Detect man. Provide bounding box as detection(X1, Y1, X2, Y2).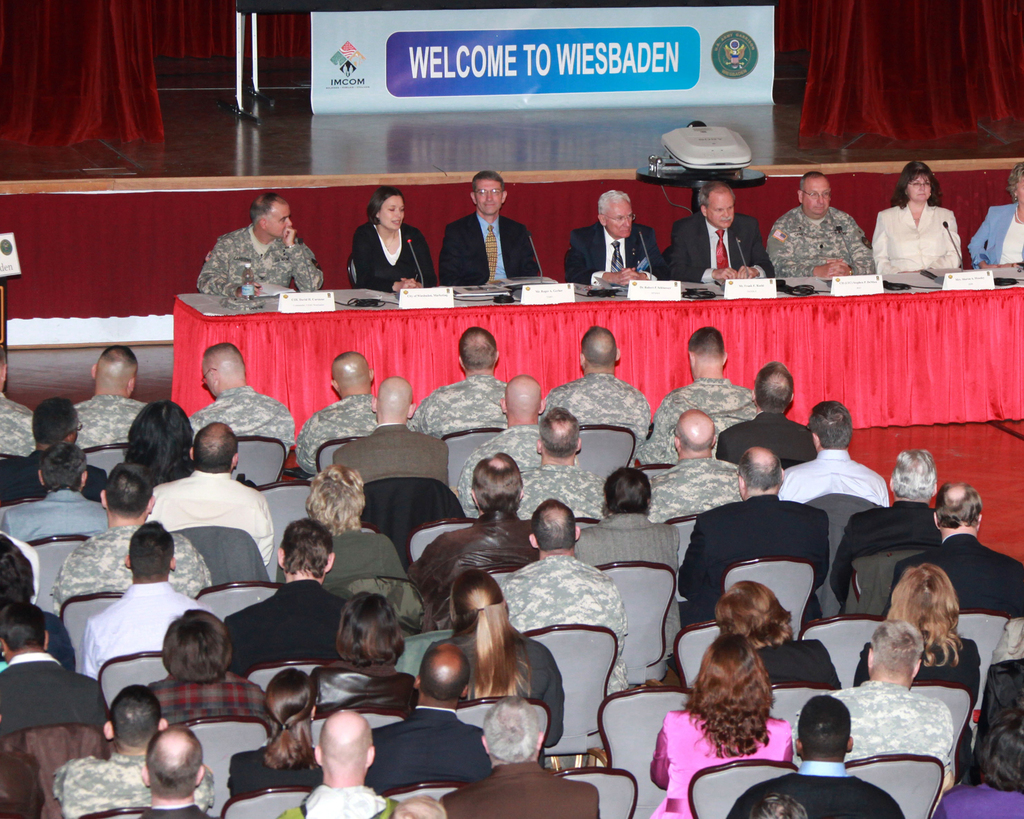
detection(412, 322, 508, 441).
